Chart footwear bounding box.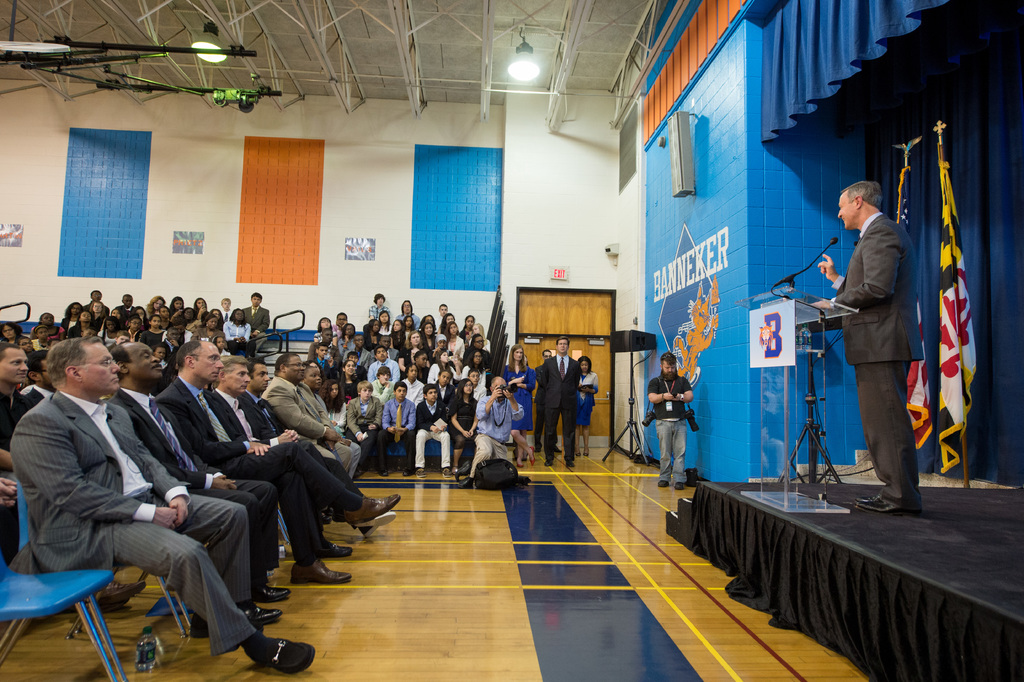
Charted: [left=321, top=536, right=348, bottom=551].
